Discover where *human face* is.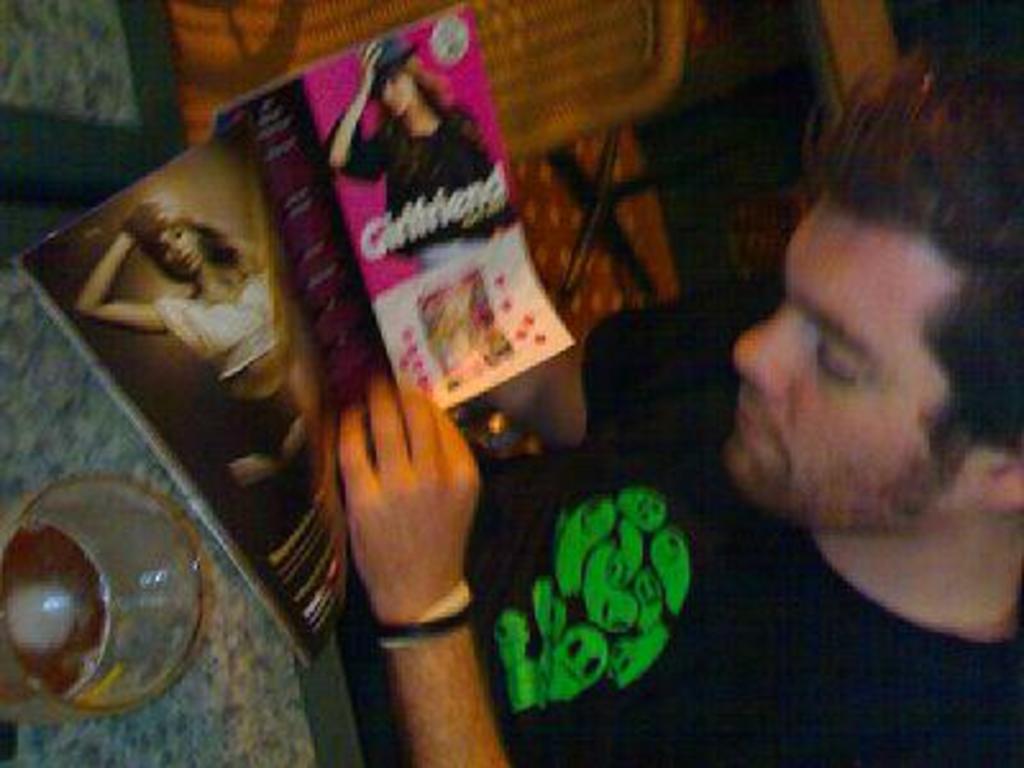
Discovered at box(381, 64, 420, 113).
